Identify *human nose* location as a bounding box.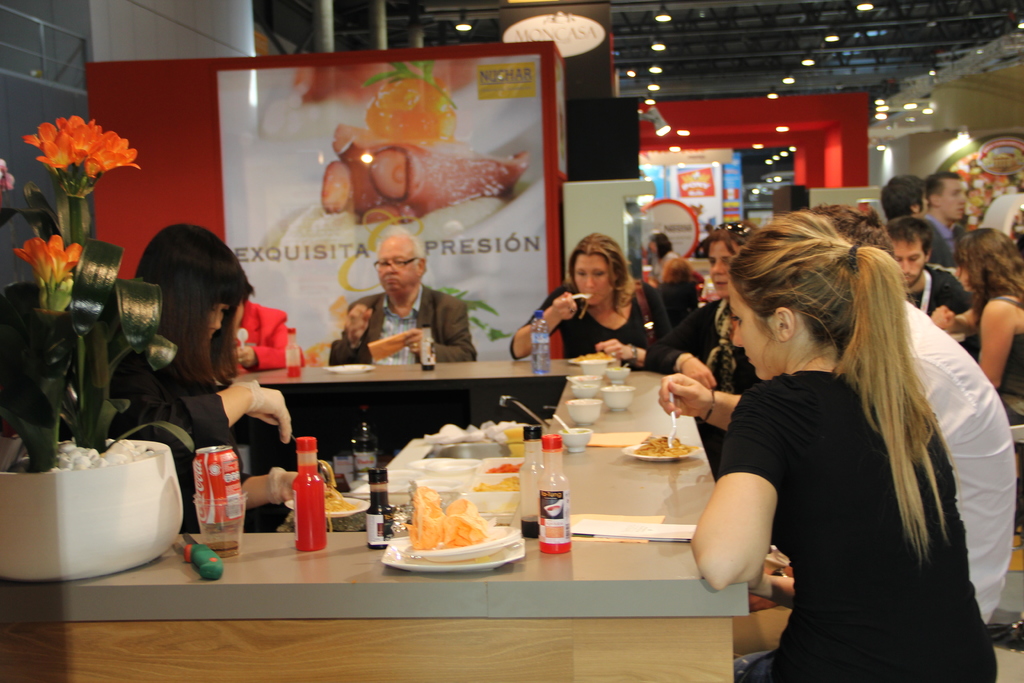
bbox(582, 273, 593, 288).
